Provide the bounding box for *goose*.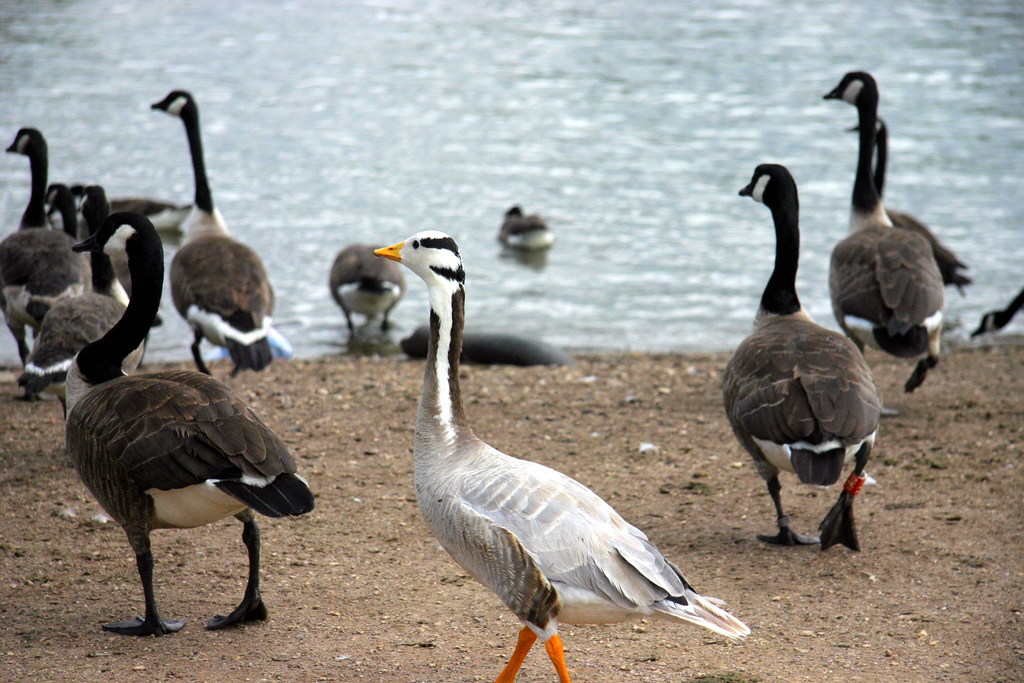
(0,126,81,370).
